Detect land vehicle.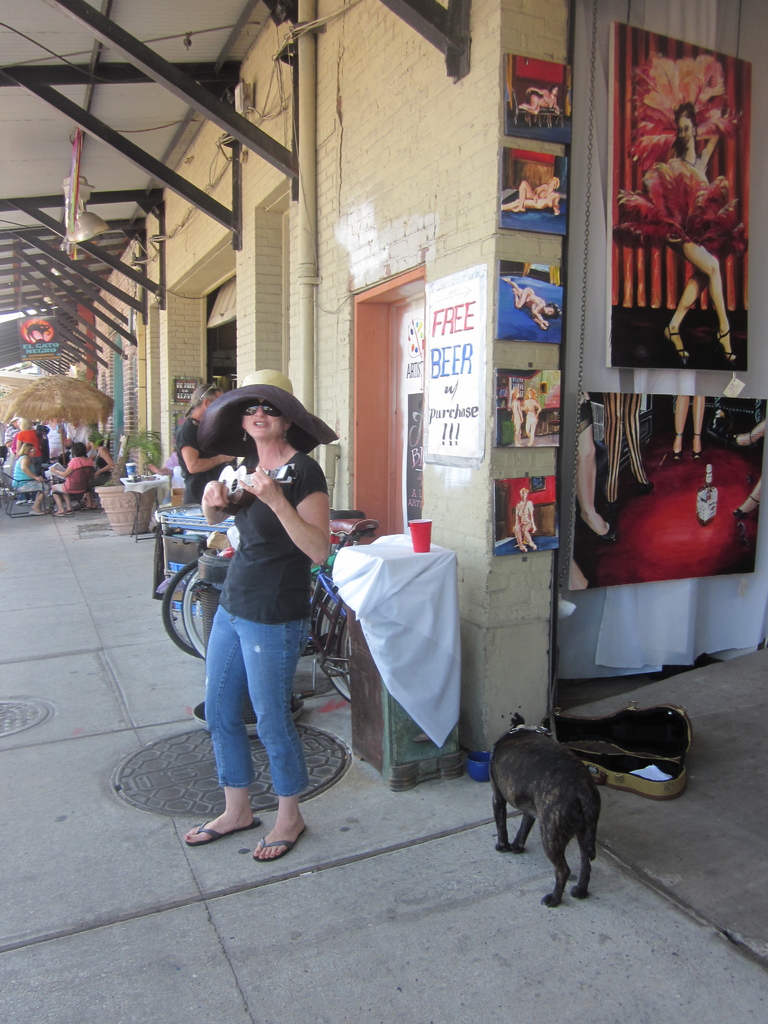
Detected at {"x1": 304, "y1": 500, "x2": 386, "y2": 711}.
